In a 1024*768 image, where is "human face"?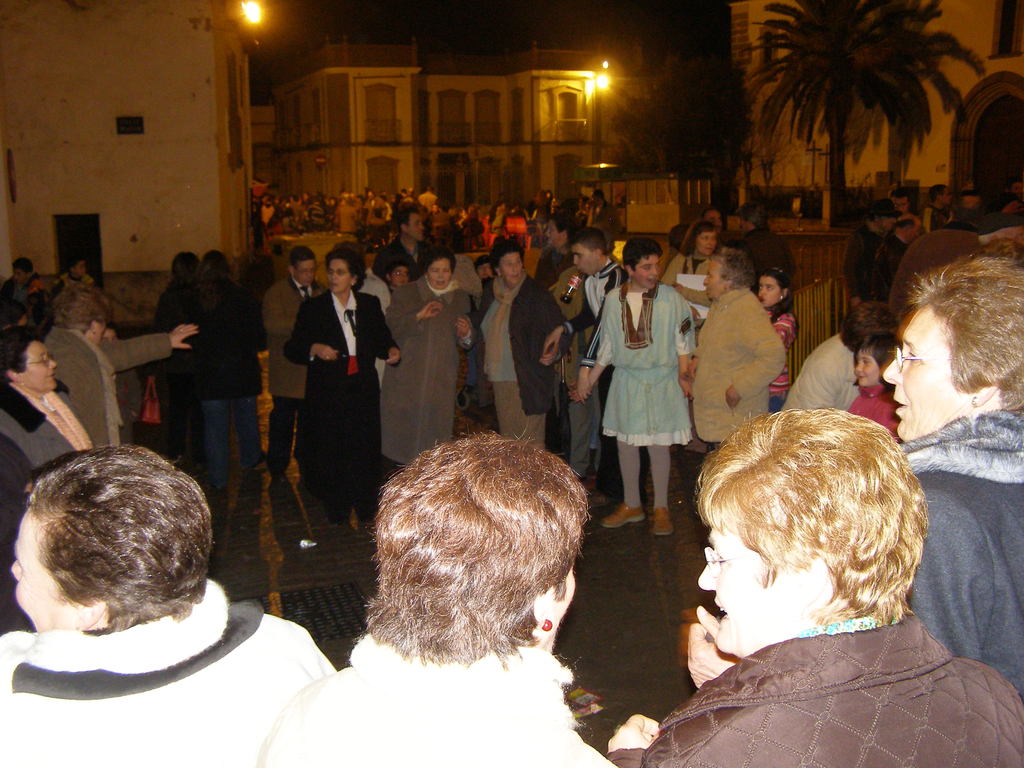
rect(704, 256, 725, 310).
